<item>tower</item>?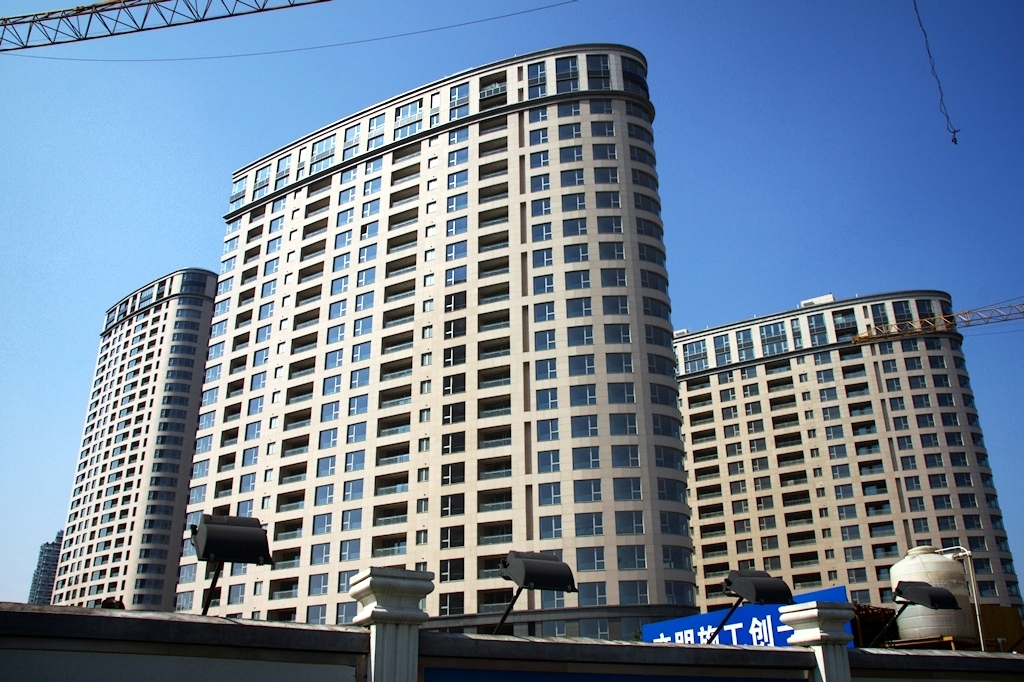
bbox=(50, 257, 219, 614)
